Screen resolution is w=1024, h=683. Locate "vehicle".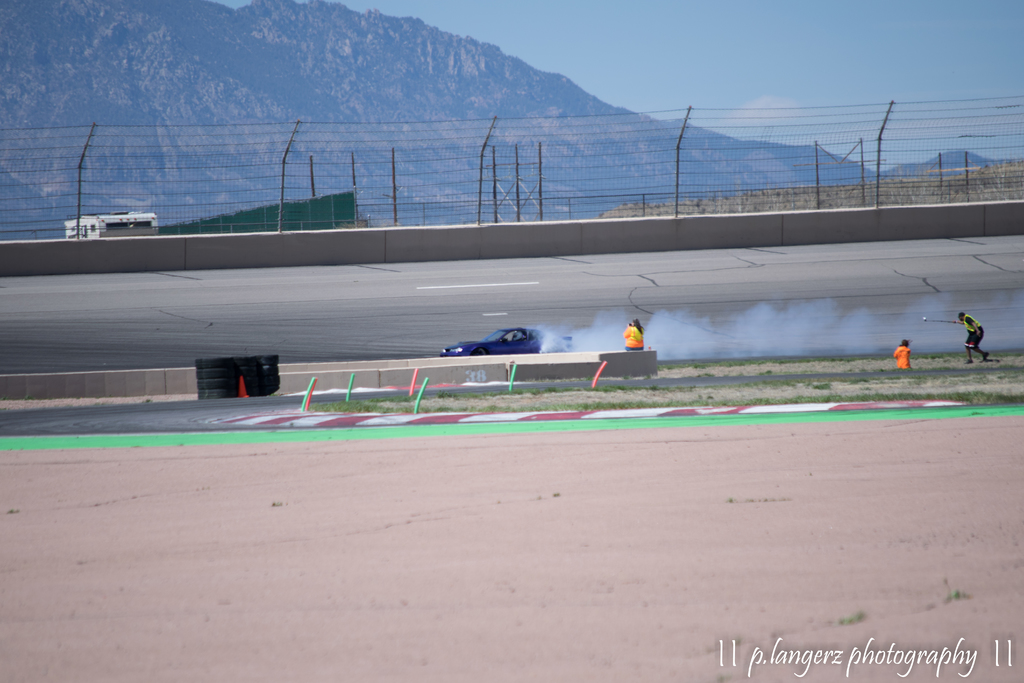
(x1=444, y1=332, x2=580, y2=356).
